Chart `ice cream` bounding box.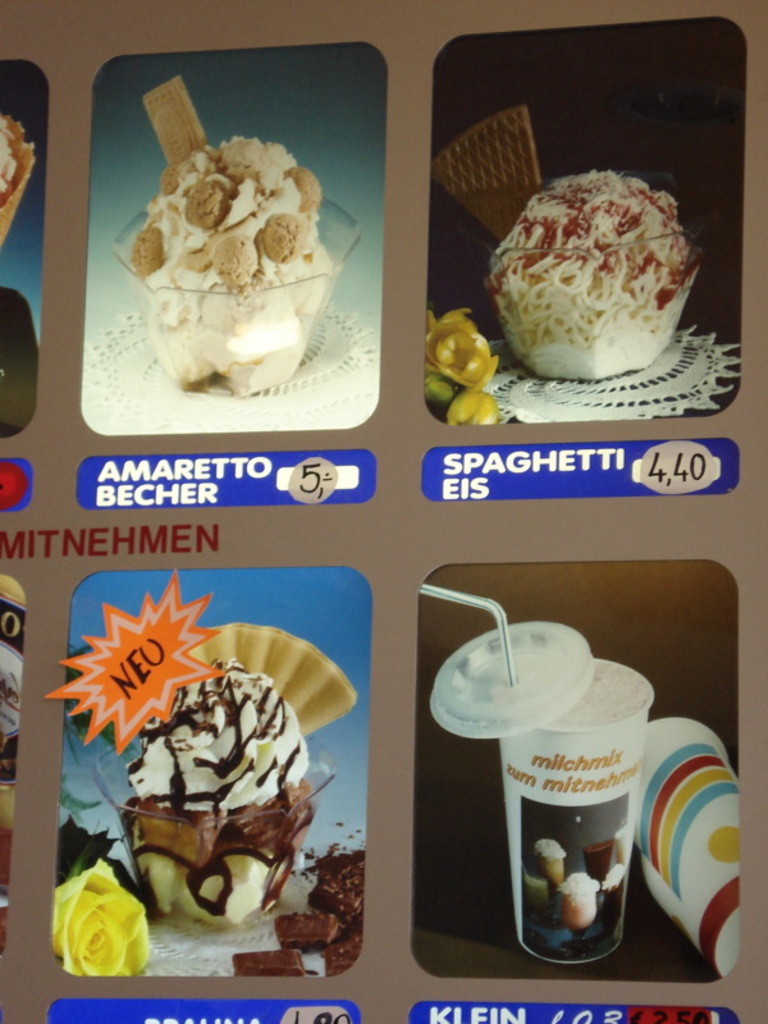
Charted: 114 132 344 385.
